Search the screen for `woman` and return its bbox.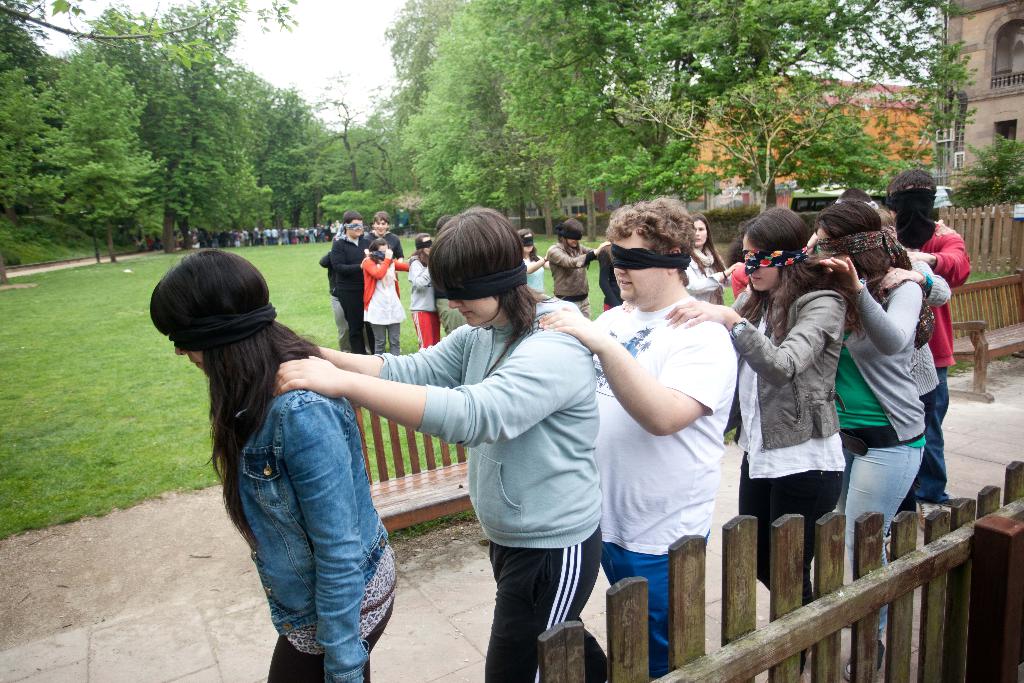
Found: 511,227,551,295.
